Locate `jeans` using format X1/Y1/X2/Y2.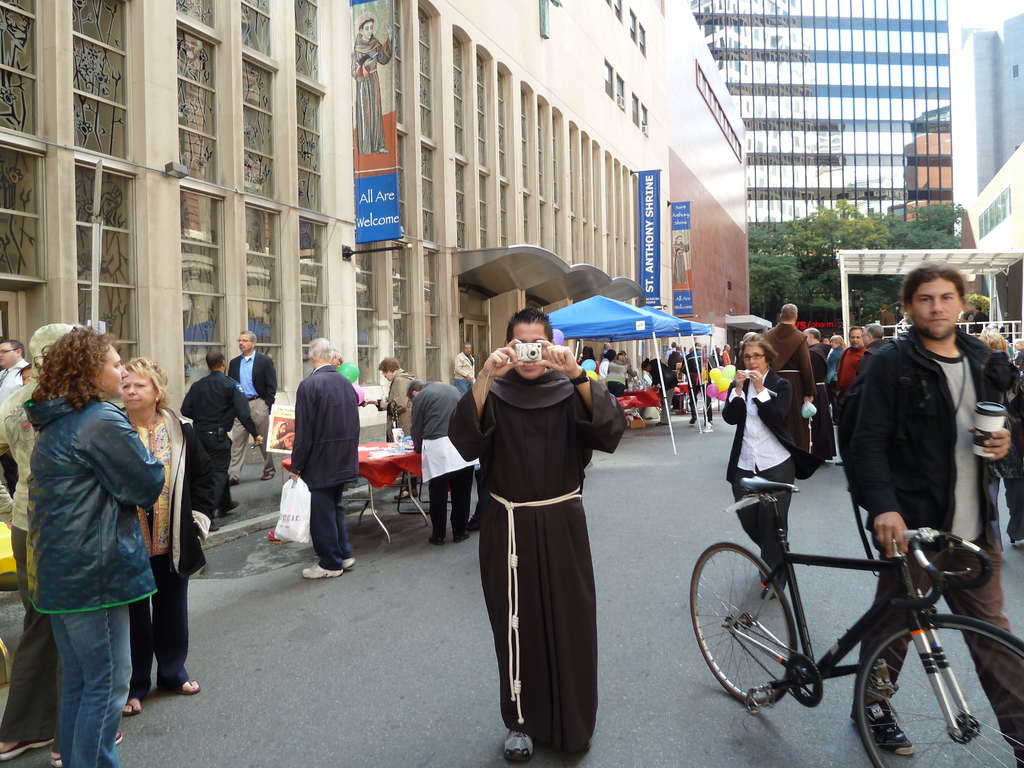
862/543/1022/762.
